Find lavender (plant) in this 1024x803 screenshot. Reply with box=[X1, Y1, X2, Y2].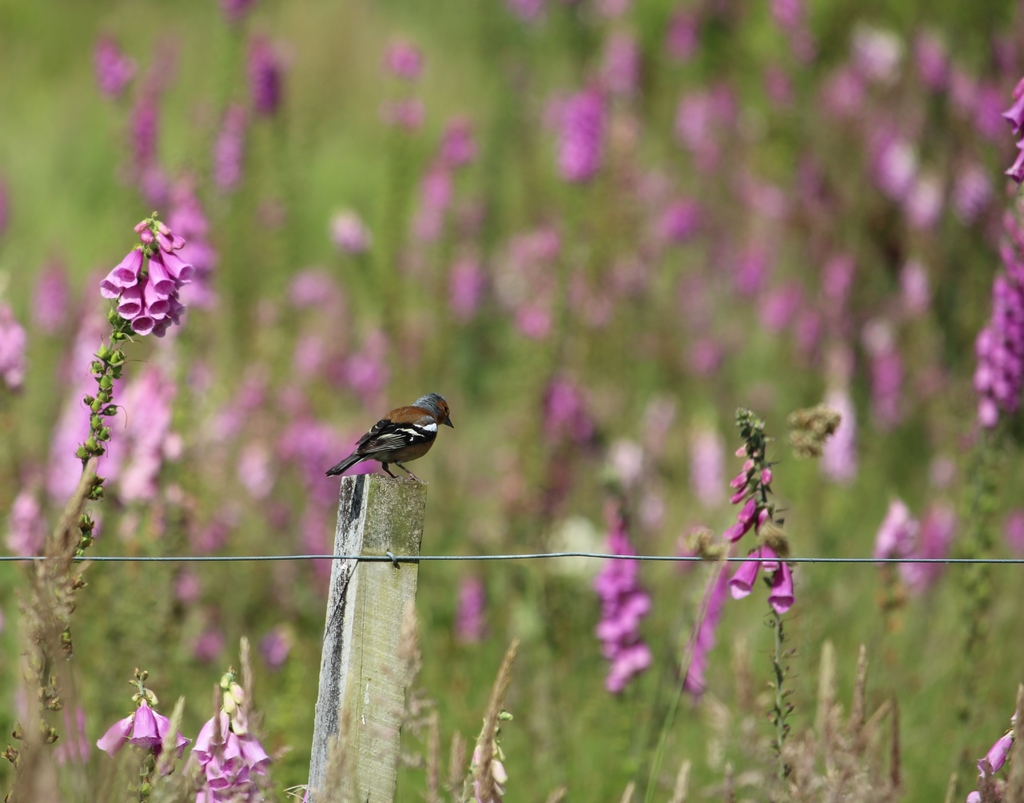
box=[796, 330, 862, 478].
